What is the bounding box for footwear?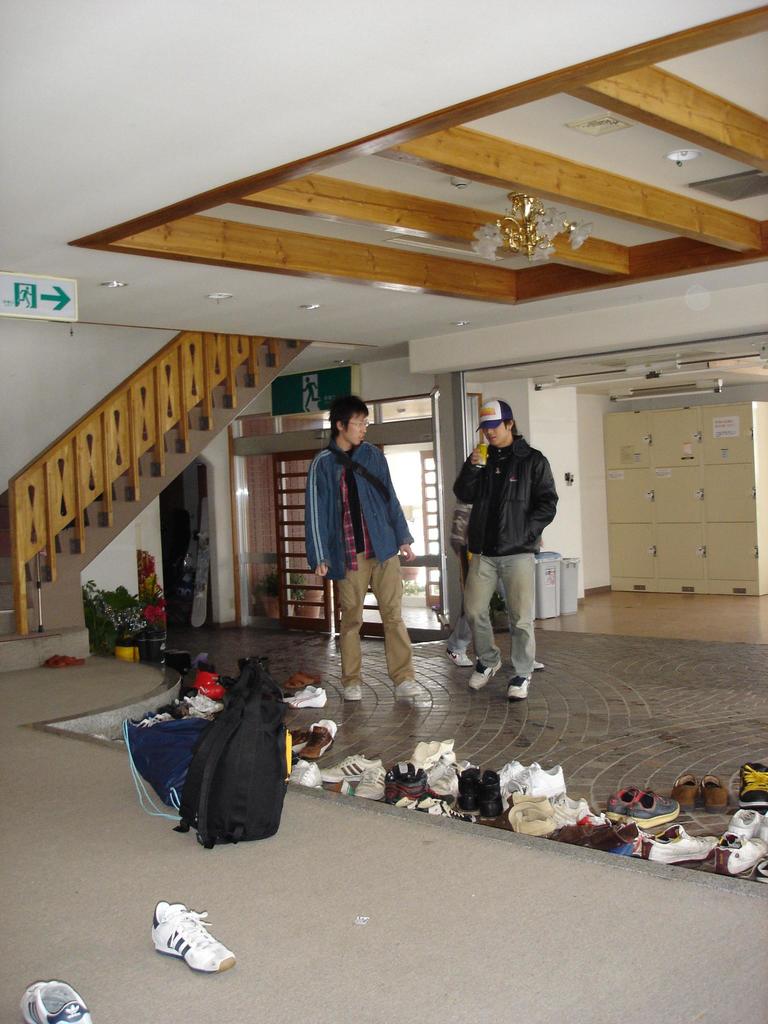
429/752/475/801.
